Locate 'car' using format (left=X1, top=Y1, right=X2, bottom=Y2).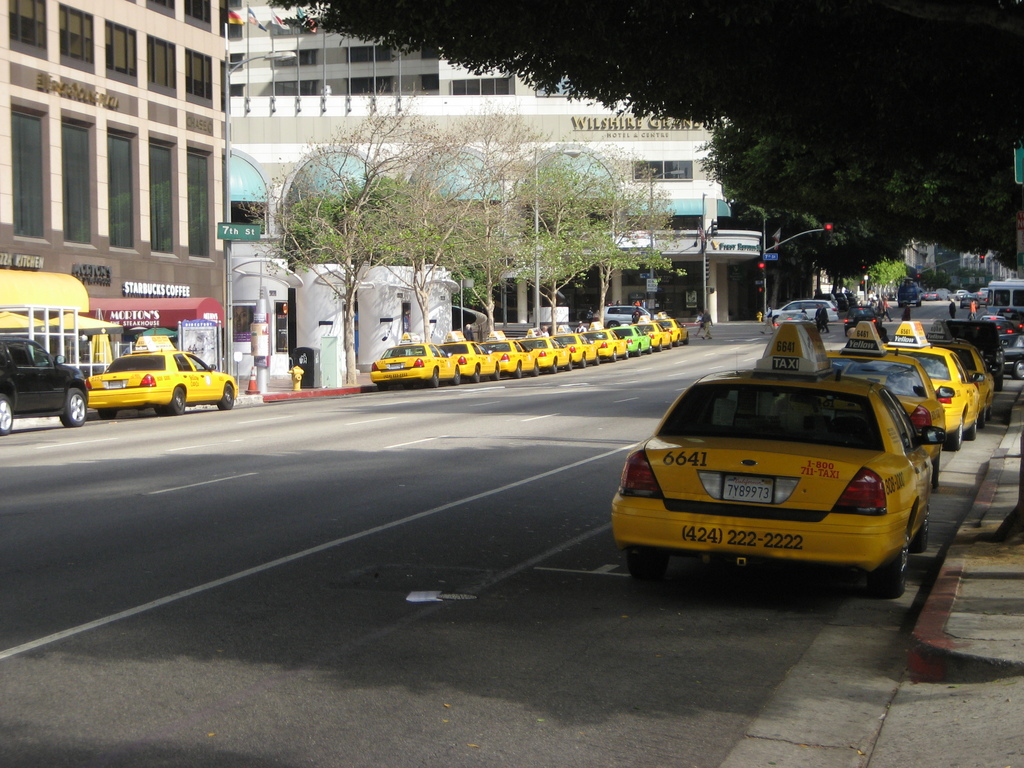
(left=445, top=335, right=500, bottom=381).
